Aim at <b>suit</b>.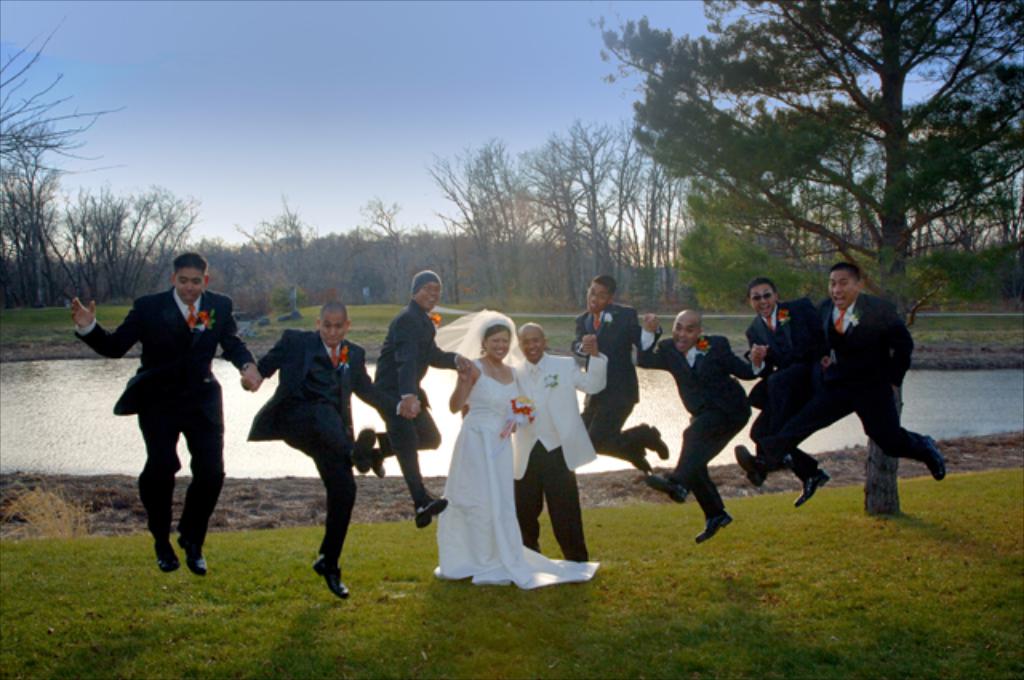
Aimed at BBox(374, 301, 464, 502).
